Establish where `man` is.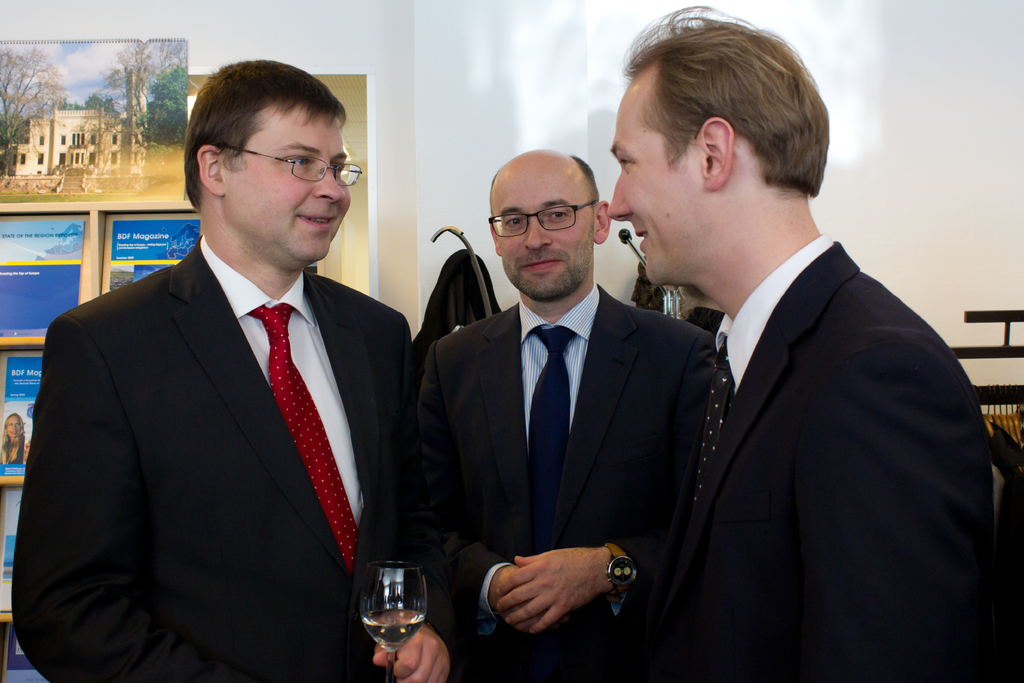
Established at select_region(24, 70, 435, 682).
